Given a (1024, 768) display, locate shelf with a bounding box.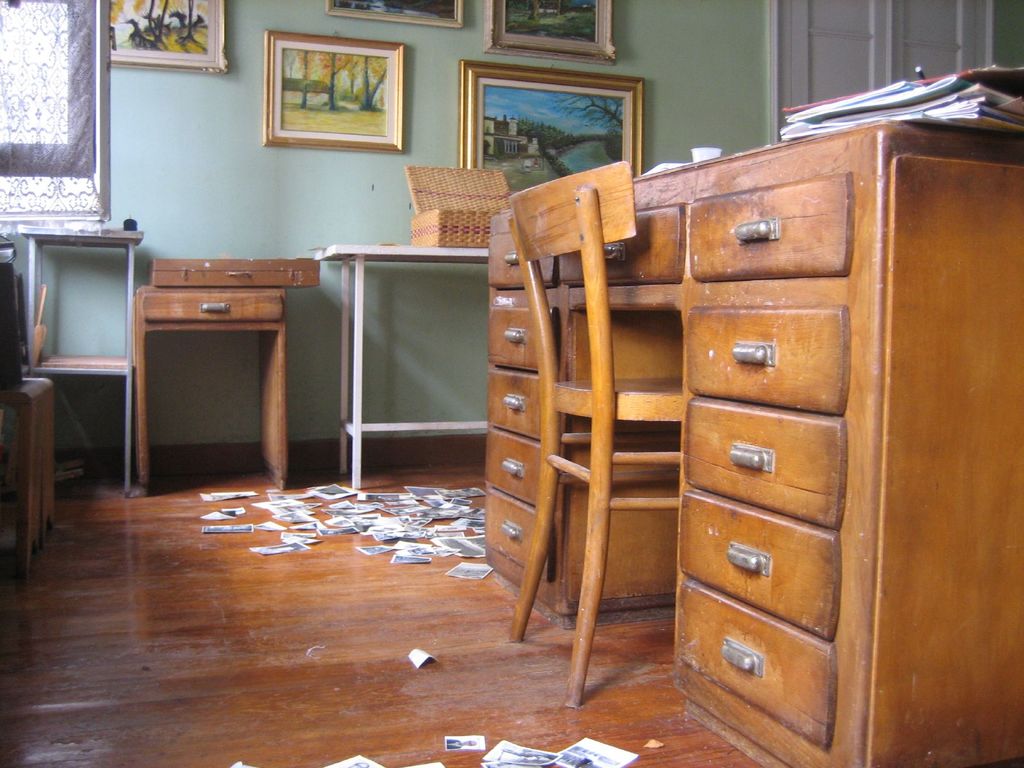
Located: crop(483, 234, 560, 287).
